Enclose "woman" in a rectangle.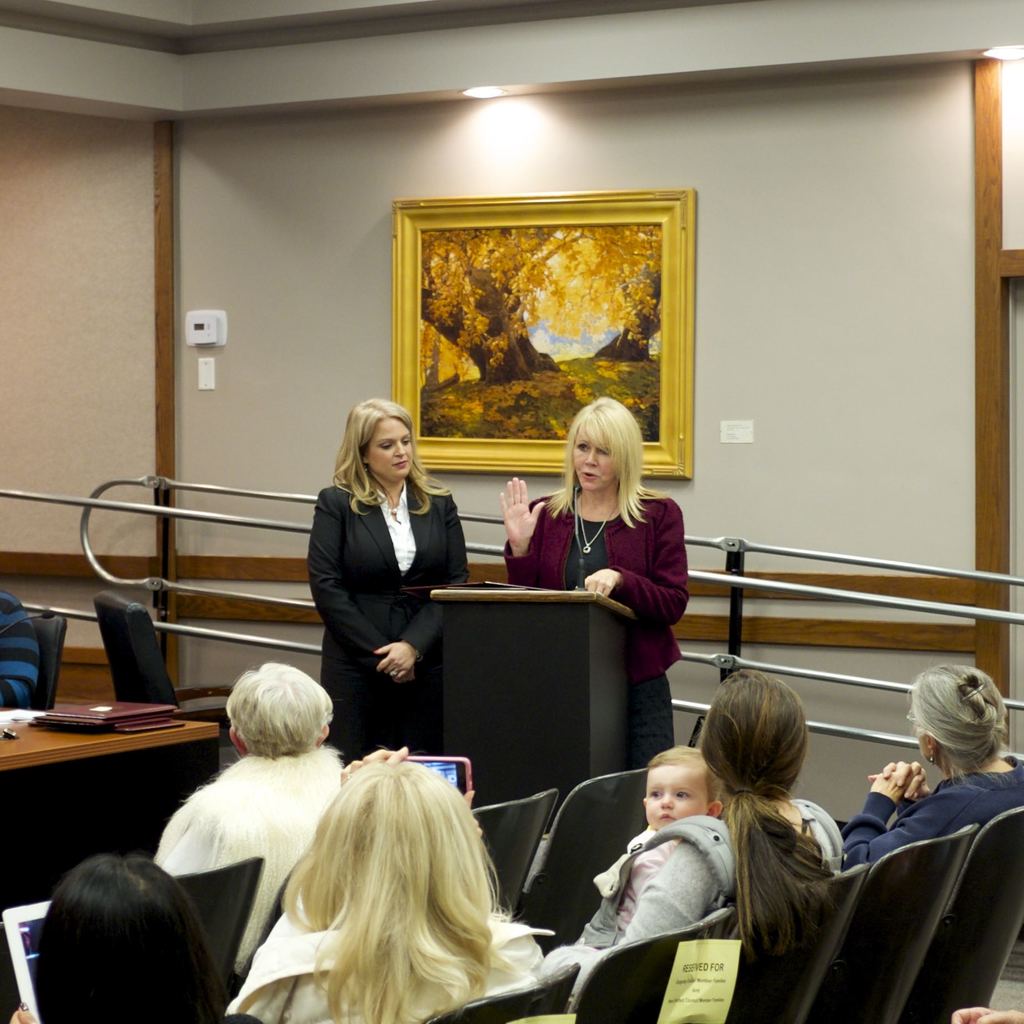
<region>224, 750, 544, 1023</region>.
